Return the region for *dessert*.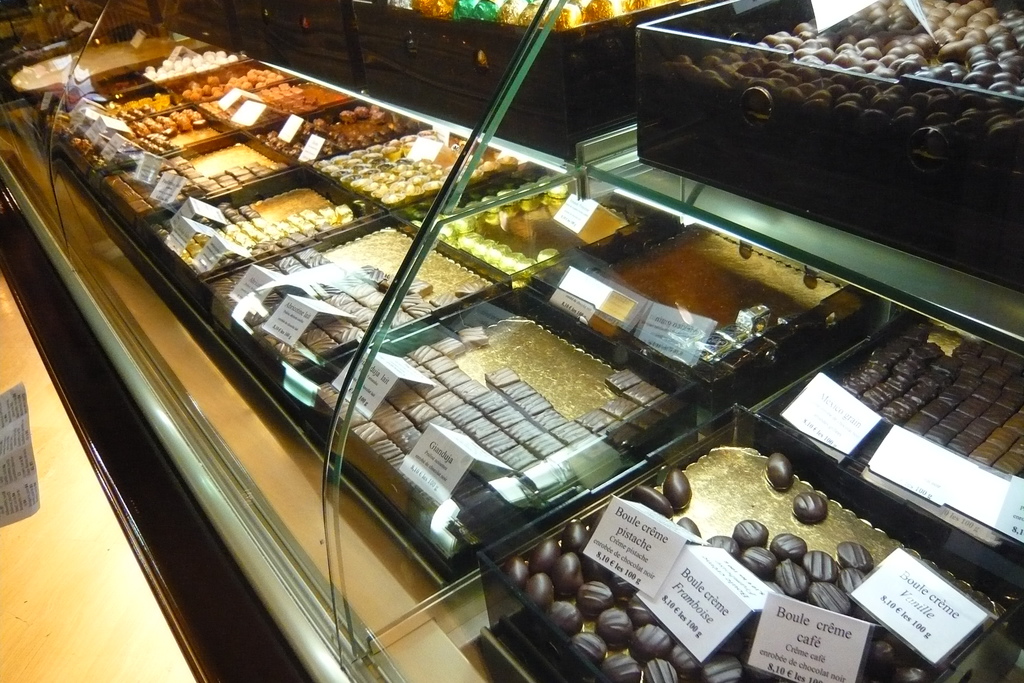
{"left": 14, "top": 28, "right": 1023, "bottom": 682}.
